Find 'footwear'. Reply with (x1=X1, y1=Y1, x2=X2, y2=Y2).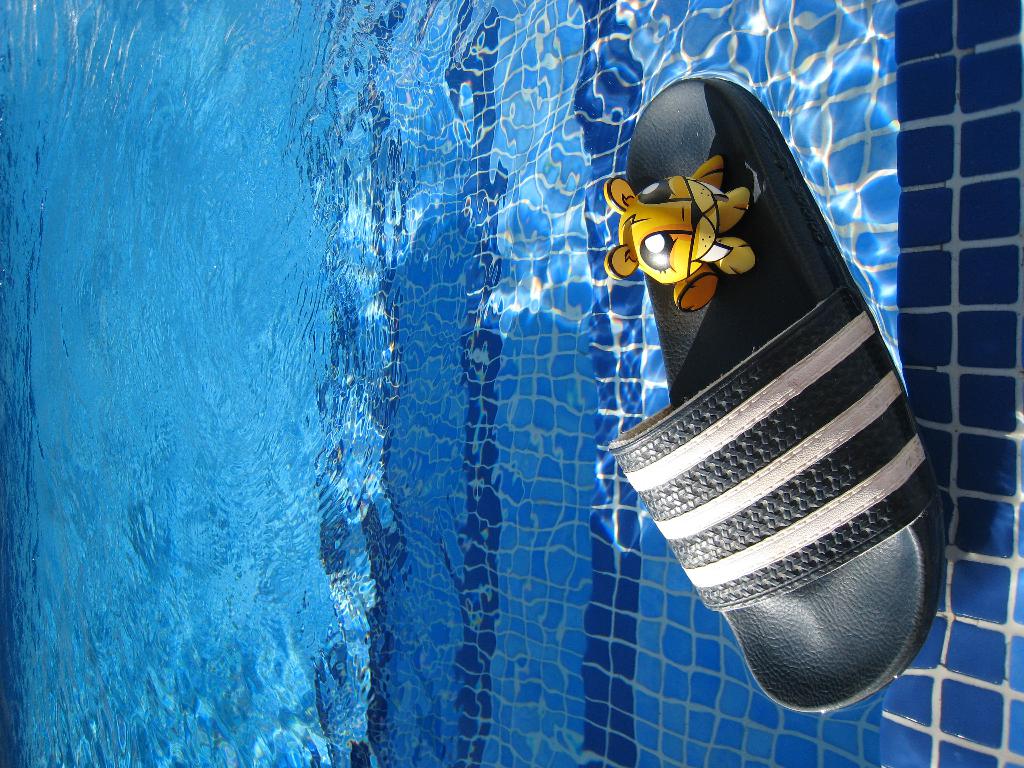
(x1=588, y1=69, x2=907, y2=742).
